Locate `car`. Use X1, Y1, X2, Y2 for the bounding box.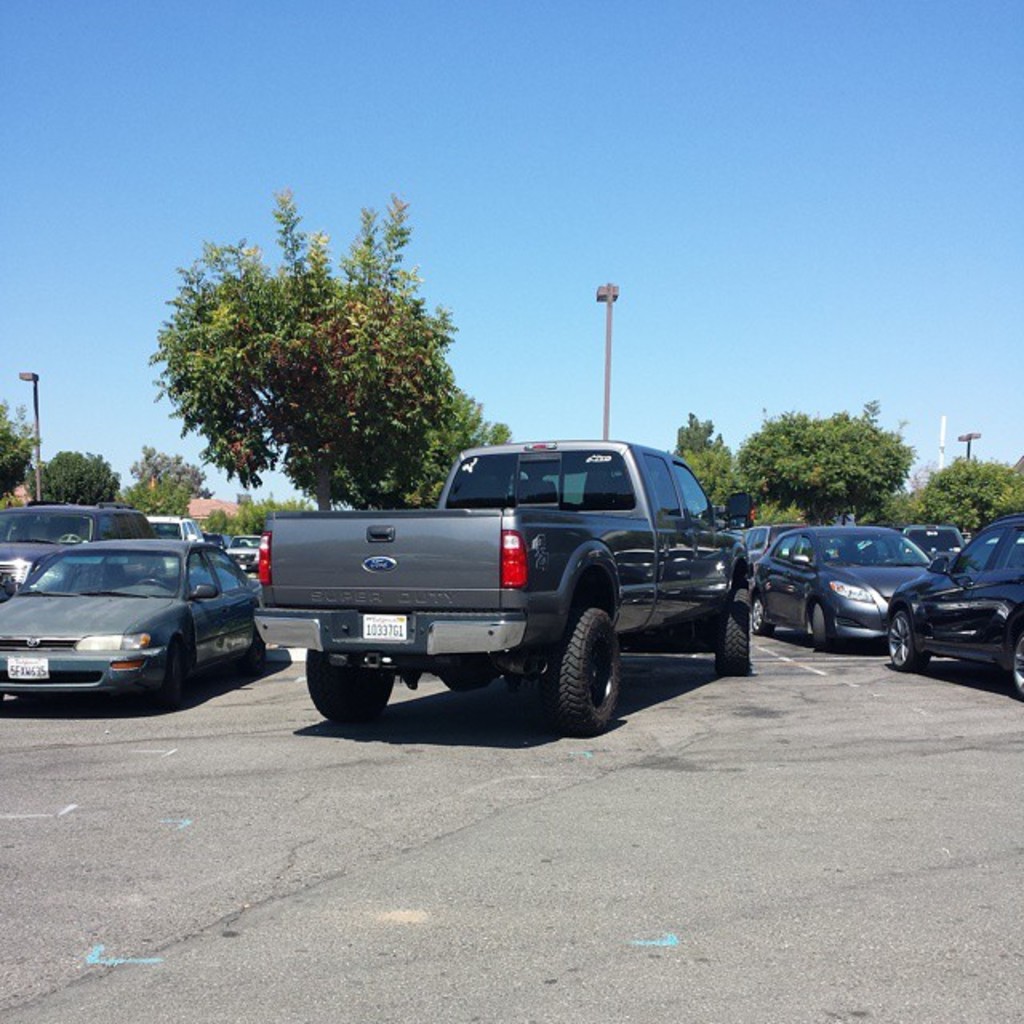
258, 440, 747, 718.
